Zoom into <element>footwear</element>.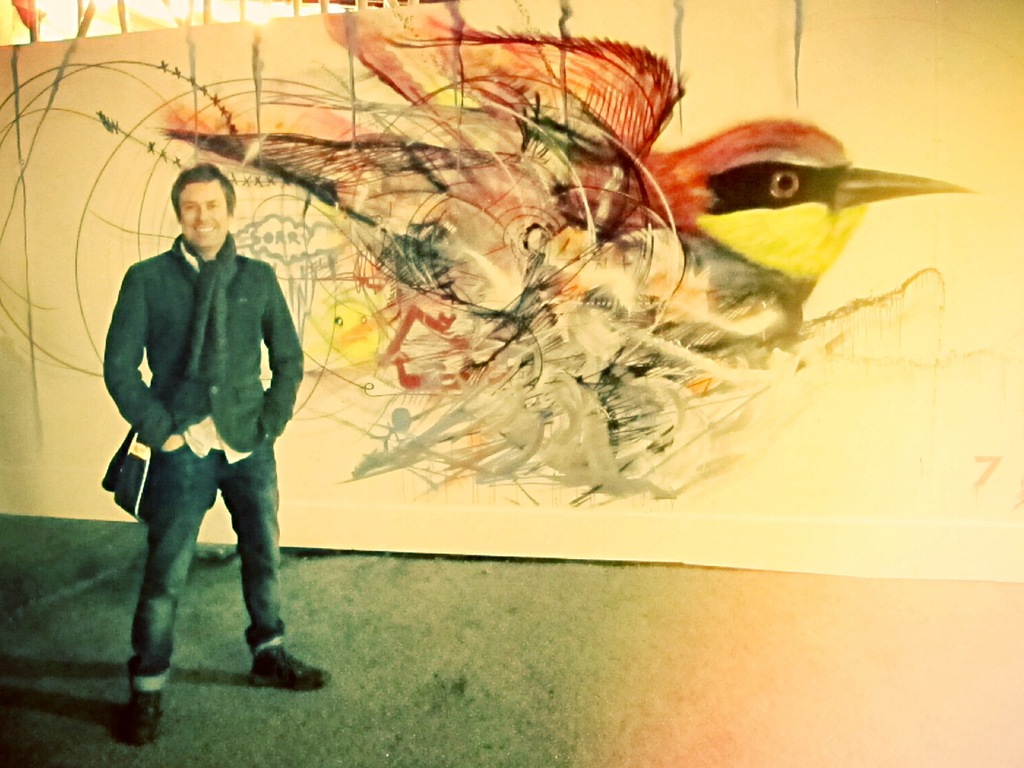
Zoom target: bbox=(246, 638, 328, 699).
